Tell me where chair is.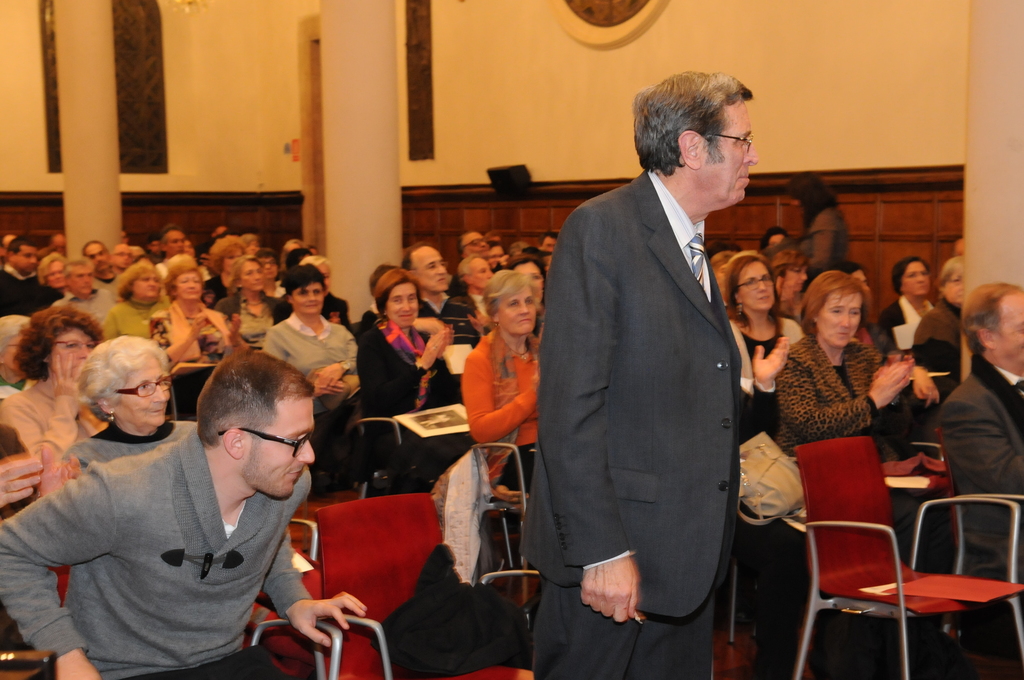
chair is at {"x1": 350, "y1": 387, "x2": 442, "y2": 498}.
